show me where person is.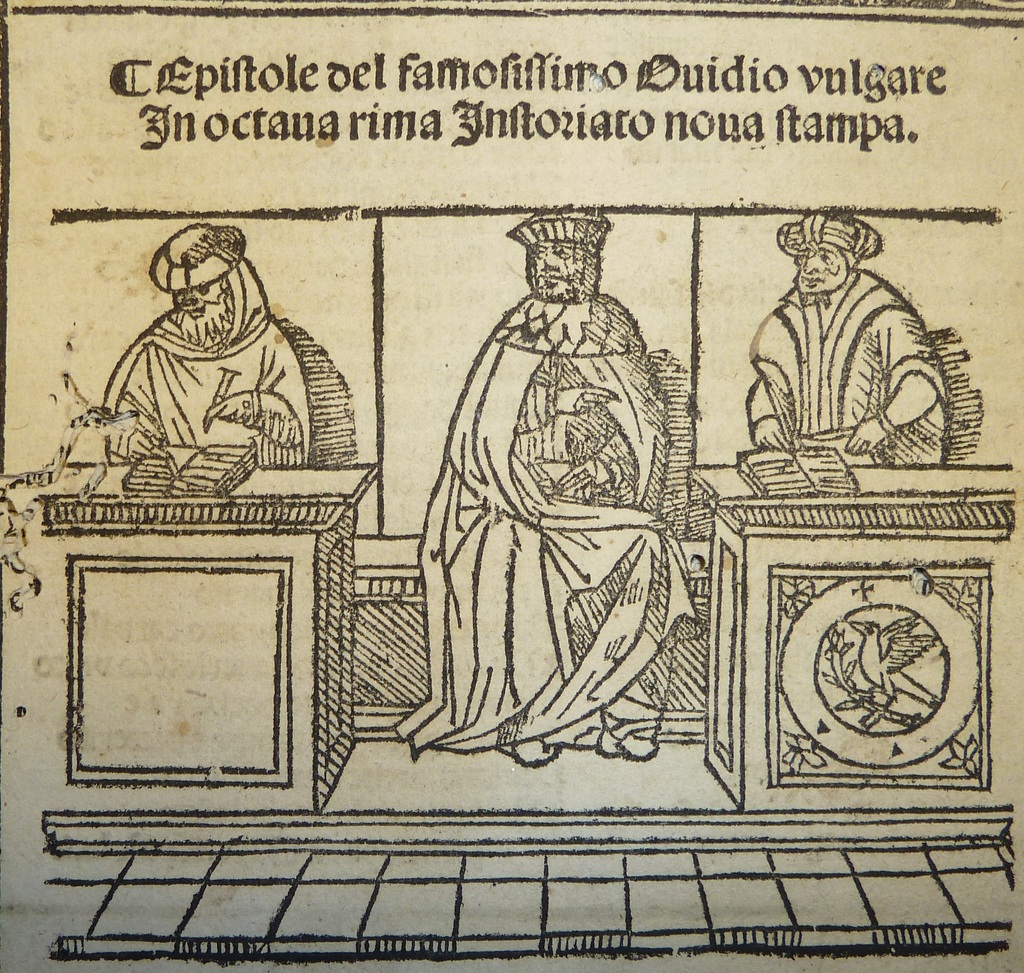
person is at locate(89, 218, 308, 466).
